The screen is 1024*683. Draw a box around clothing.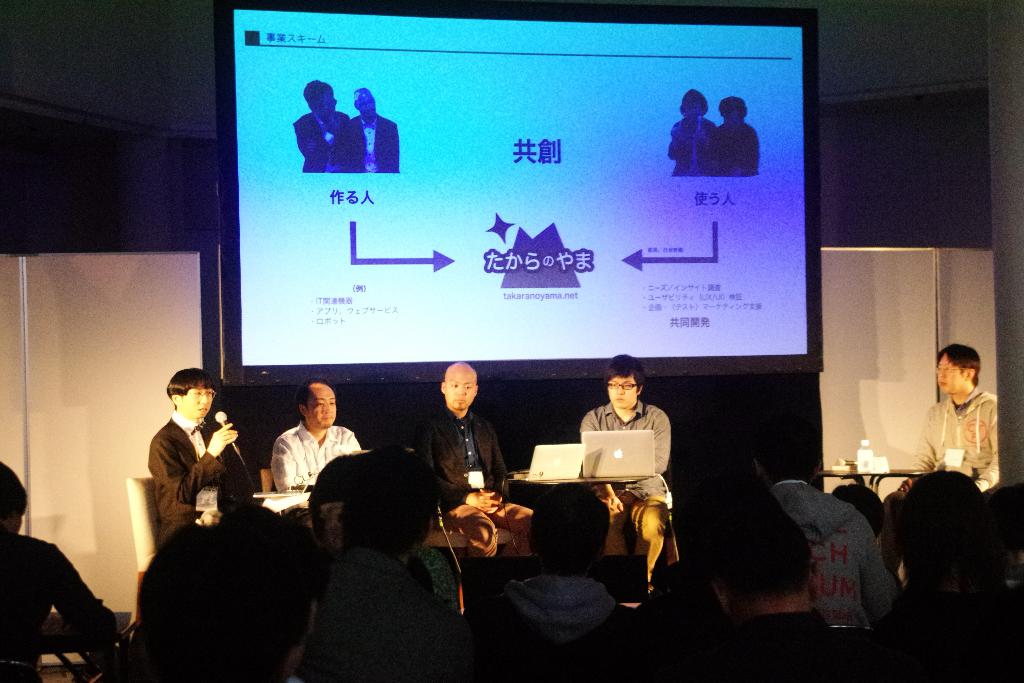
box=[144, 409, 252, 545].
